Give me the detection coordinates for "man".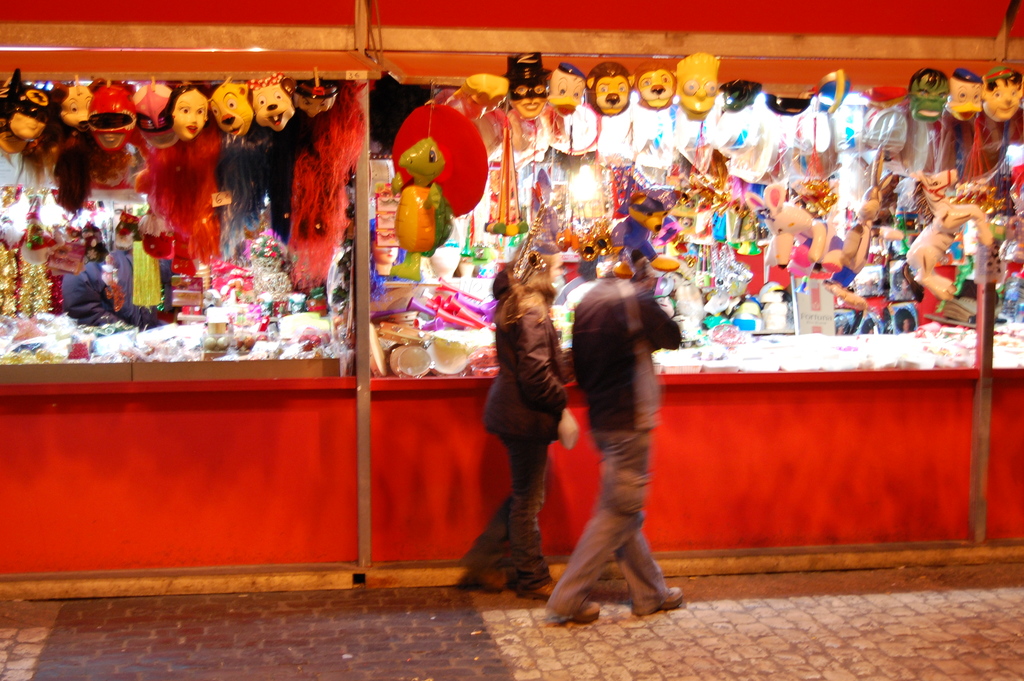
[x1=0, y1=86, x2=27, y2=157].
